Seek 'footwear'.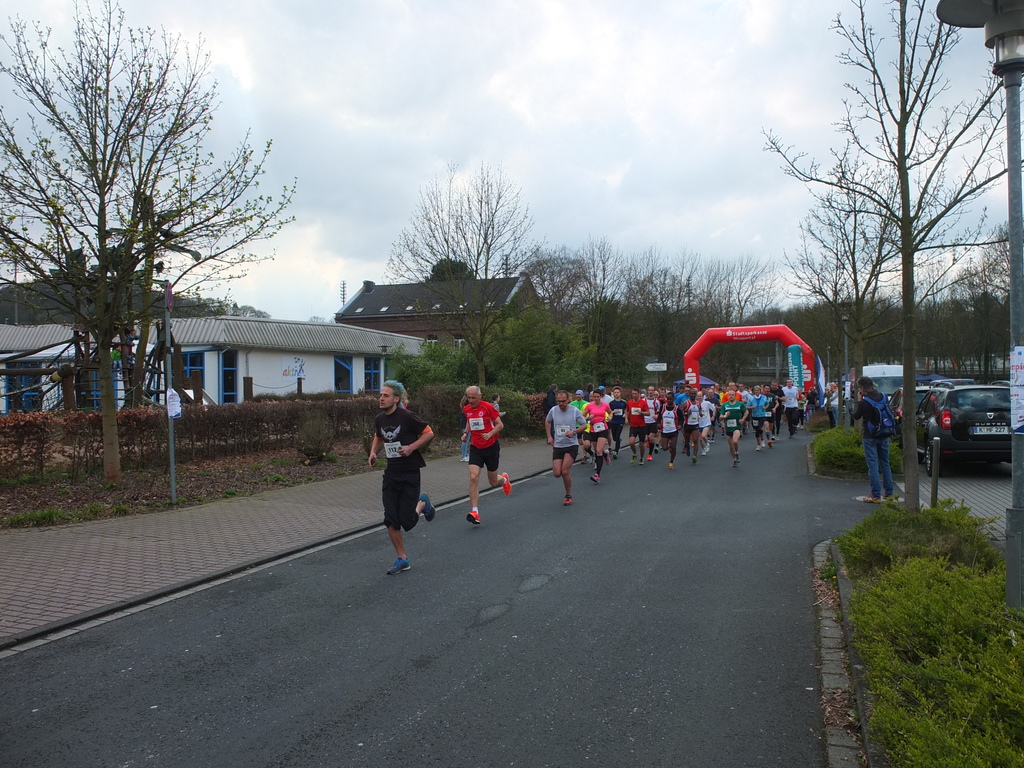
768/442/772/447.
